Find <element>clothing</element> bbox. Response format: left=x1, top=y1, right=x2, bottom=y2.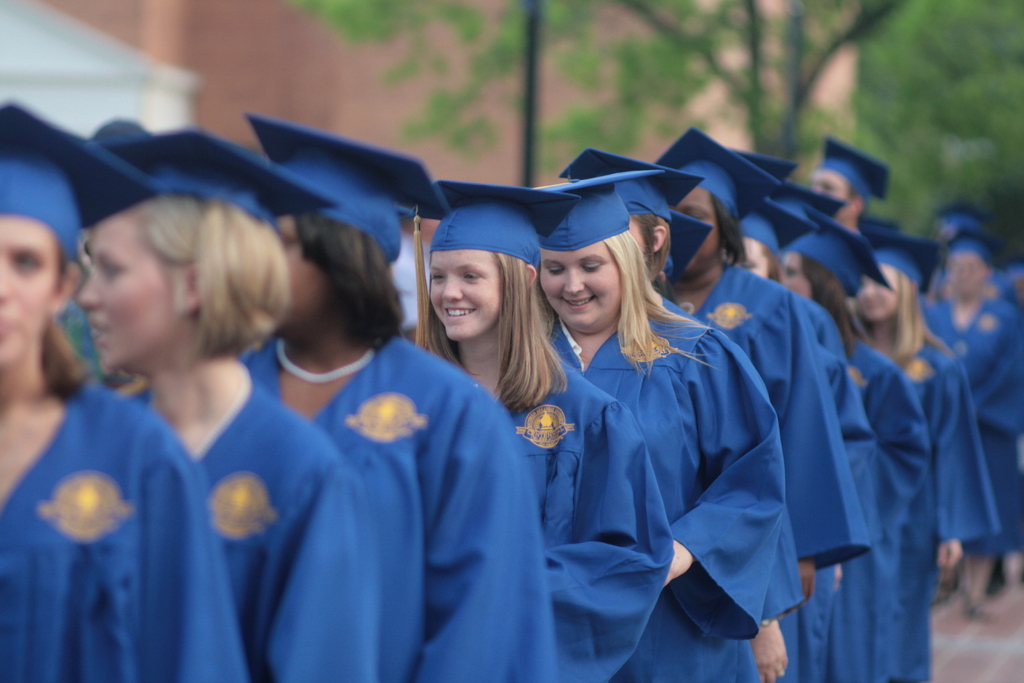
left=0, top=384, right=248, bottom=682.
